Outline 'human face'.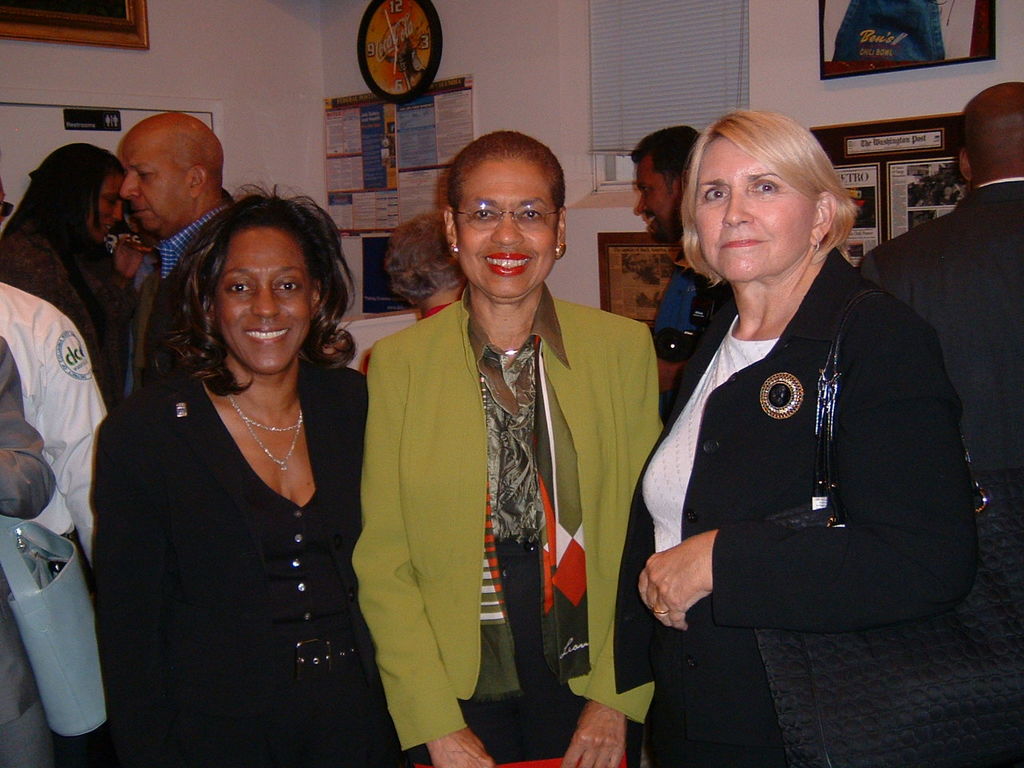
Outline: bbox=(214, 222, 314, 376).
